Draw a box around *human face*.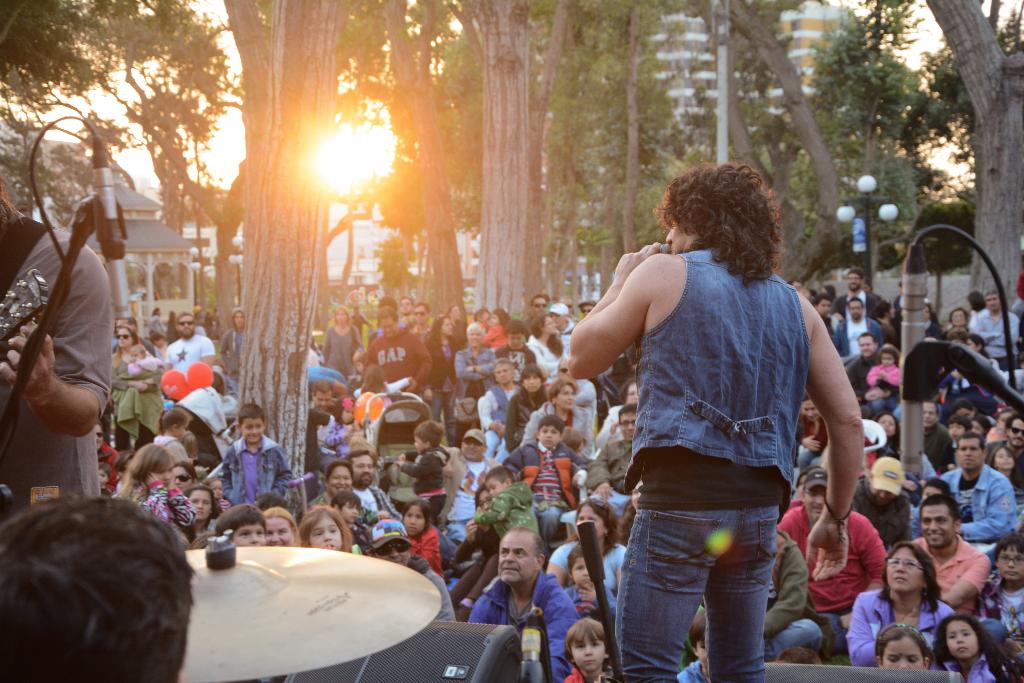
box(310, 513, 346, 552).
